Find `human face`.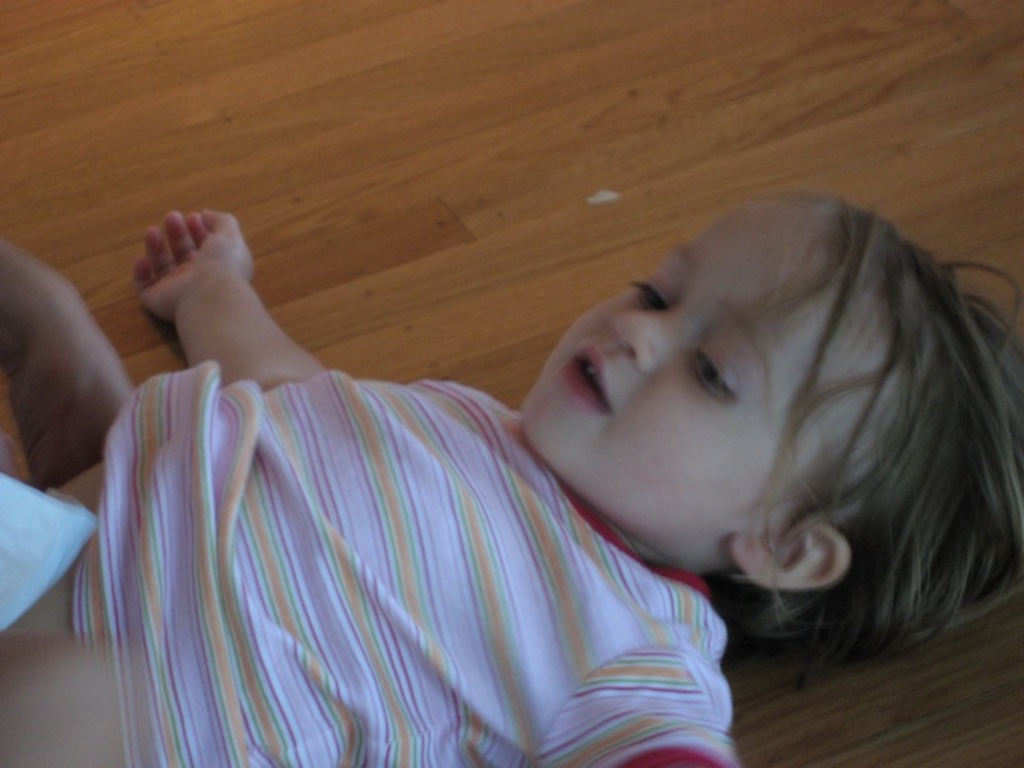
525:204:905:548.
